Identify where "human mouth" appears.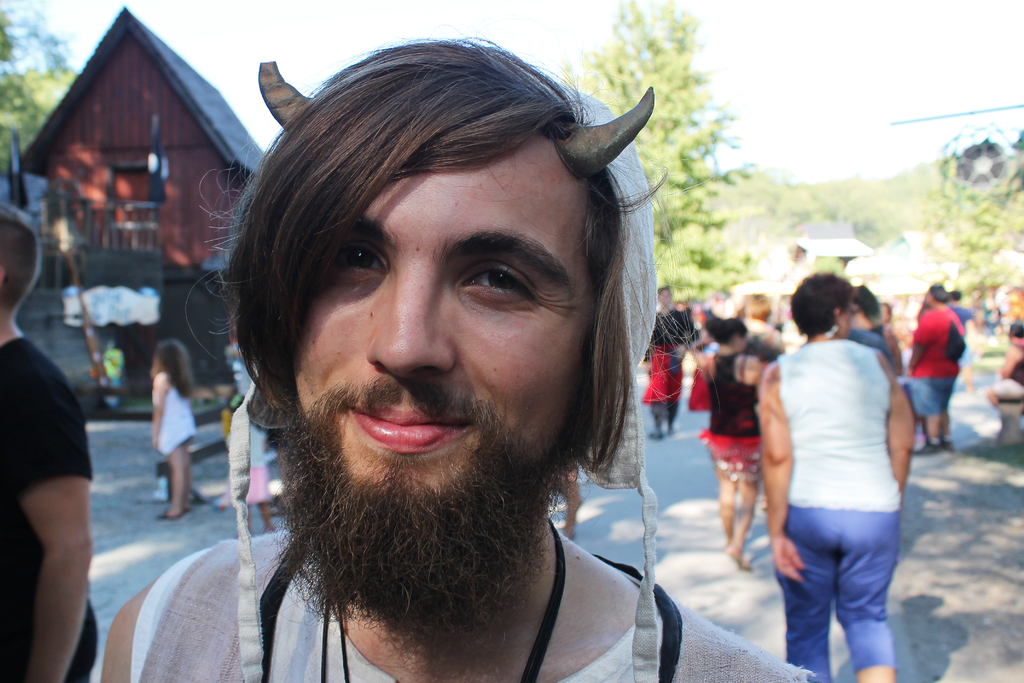
Appears at 348, 387, 477, 461.
